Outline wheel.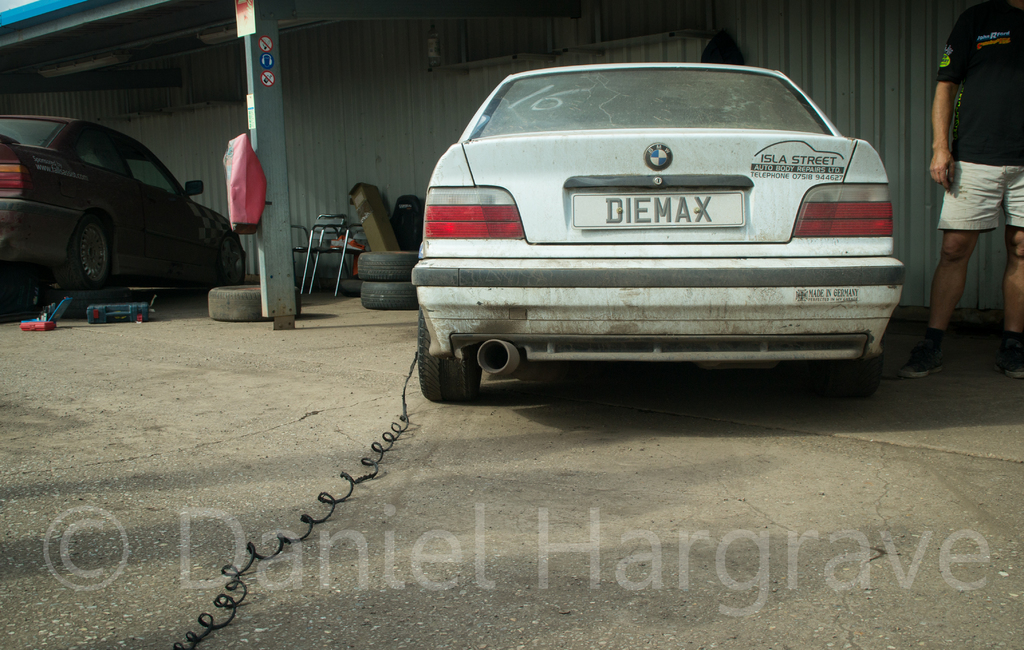
Outline: select_region(825, 352, 883, 396).
